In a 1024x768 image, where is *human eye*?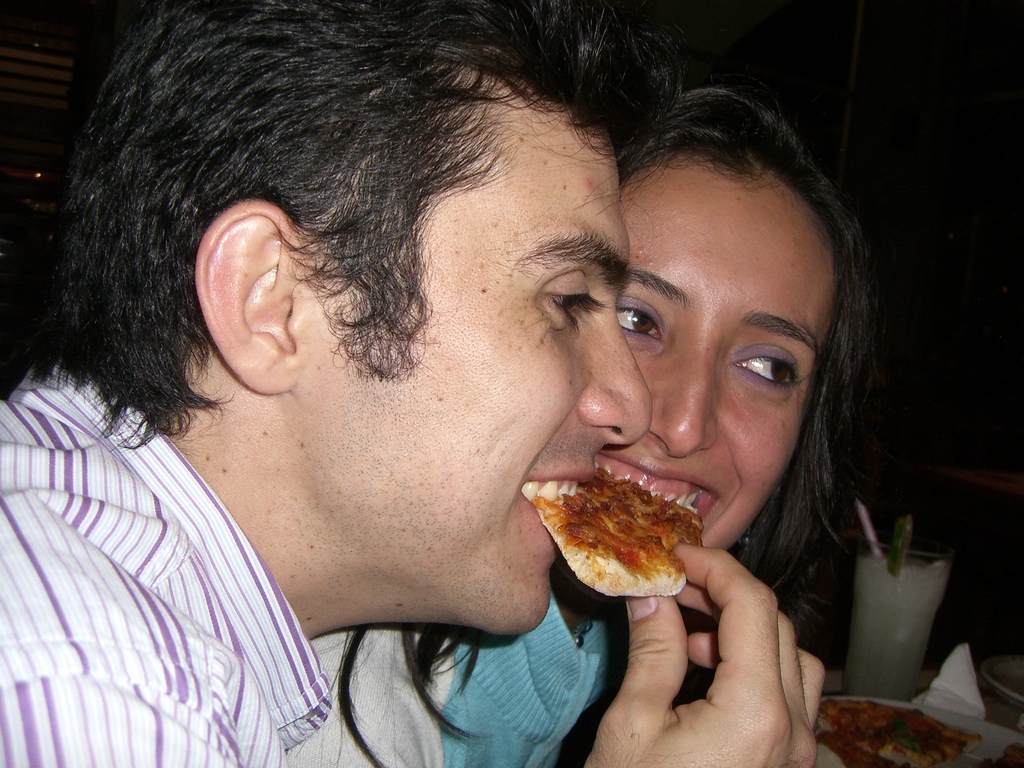
532/269/608/331.
